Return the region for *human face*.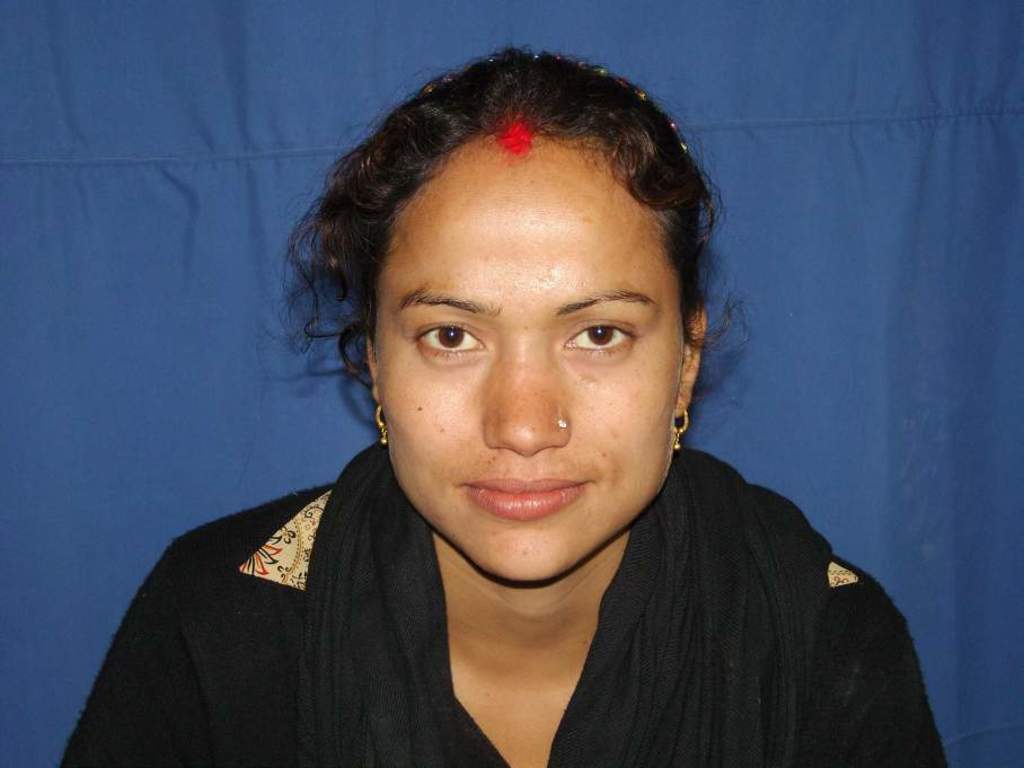
<bbox>367, 127, 708, 580</bbox>.
